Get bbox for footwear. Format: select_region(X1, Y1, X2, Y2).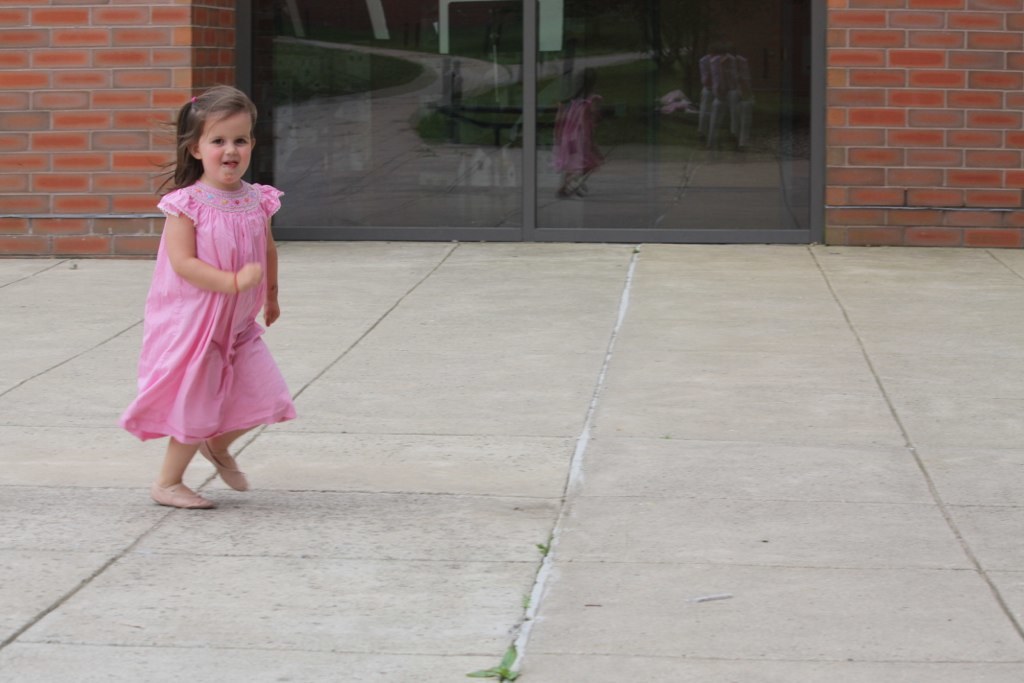
select_region(136, 443, 237, 504).
